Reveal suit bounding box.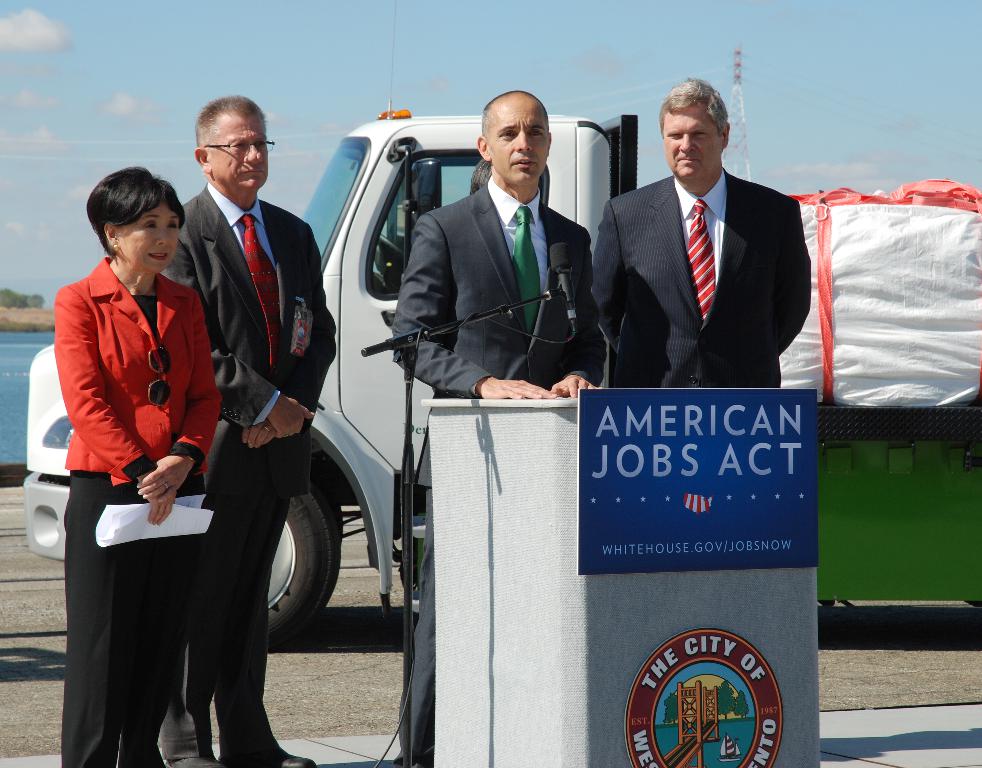
Revealed: l=158, t=182, r=340, b=763.
